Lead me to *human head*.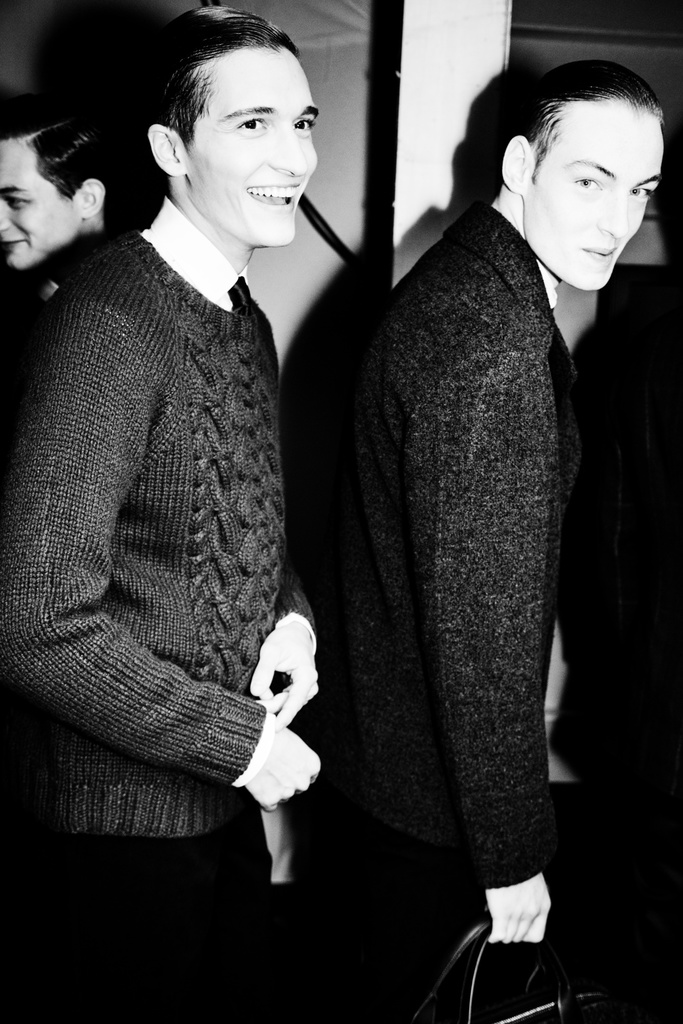
Lead to region(141, 1, 318, 245).
